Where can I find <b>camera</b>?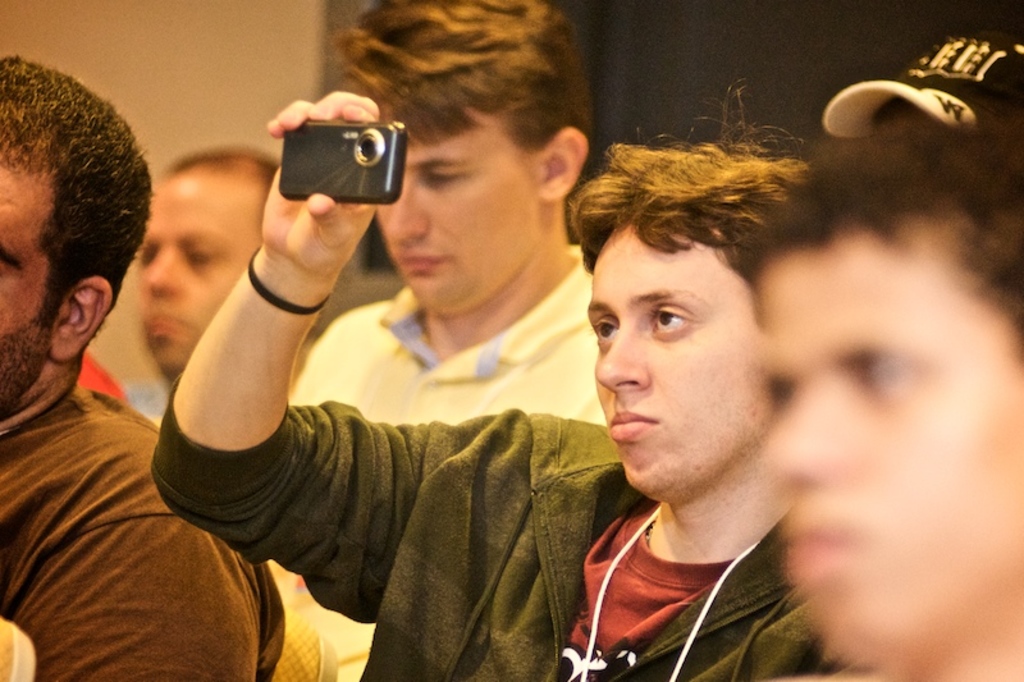
You can find it at locate(276, 118, 404, 206).
